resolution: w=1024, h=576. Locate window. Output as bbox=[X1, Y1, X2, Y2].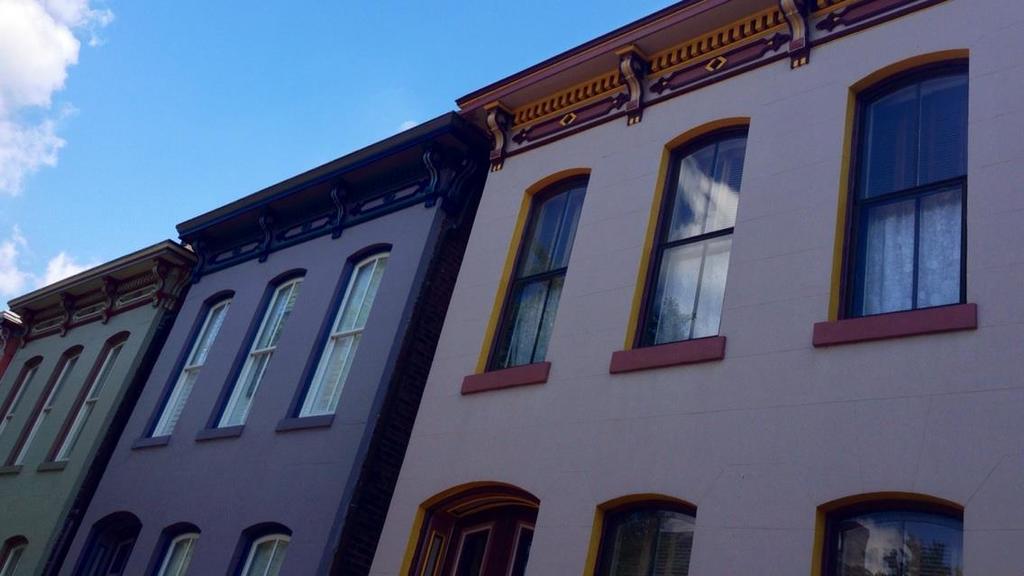
bbox=[72, 510, 142, 575].
